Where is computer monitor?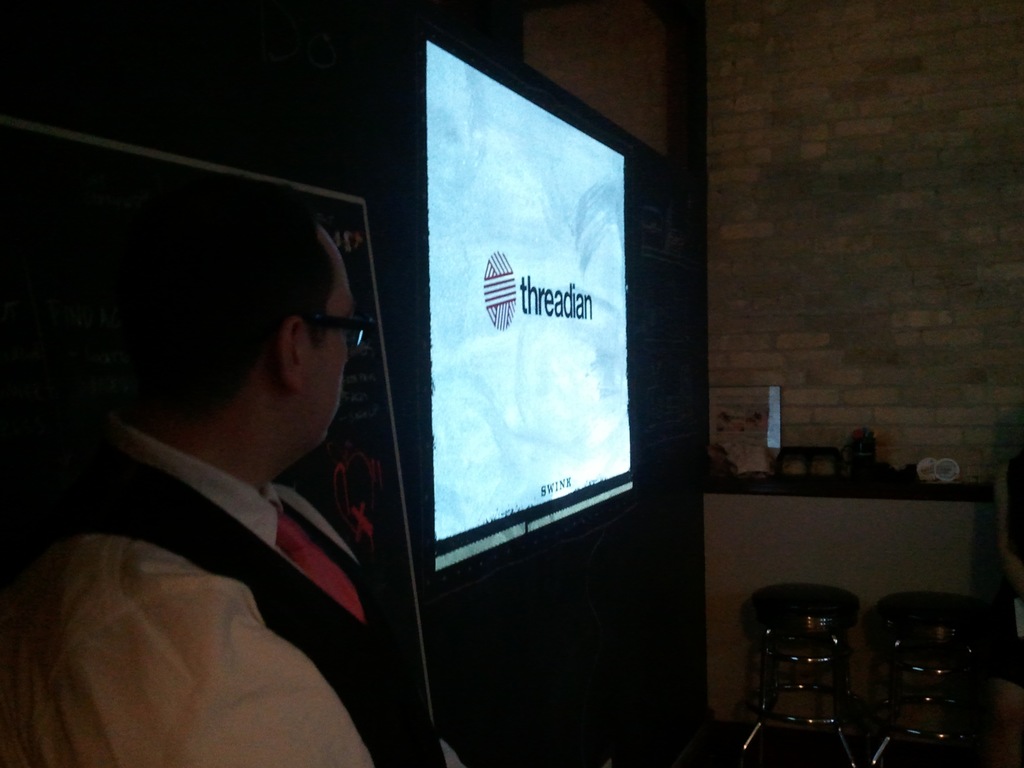
rect(402, 49, 672, 638).
